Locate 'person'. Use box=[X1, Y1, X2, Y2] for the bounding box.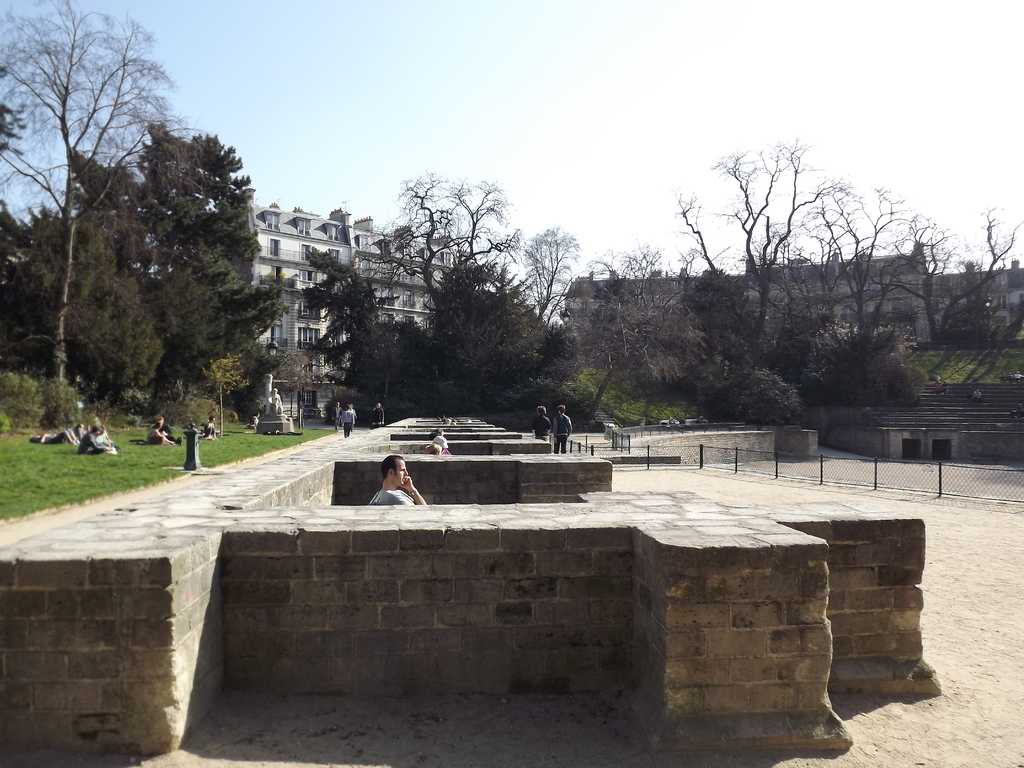
box=[340, 403, 353, 438].
